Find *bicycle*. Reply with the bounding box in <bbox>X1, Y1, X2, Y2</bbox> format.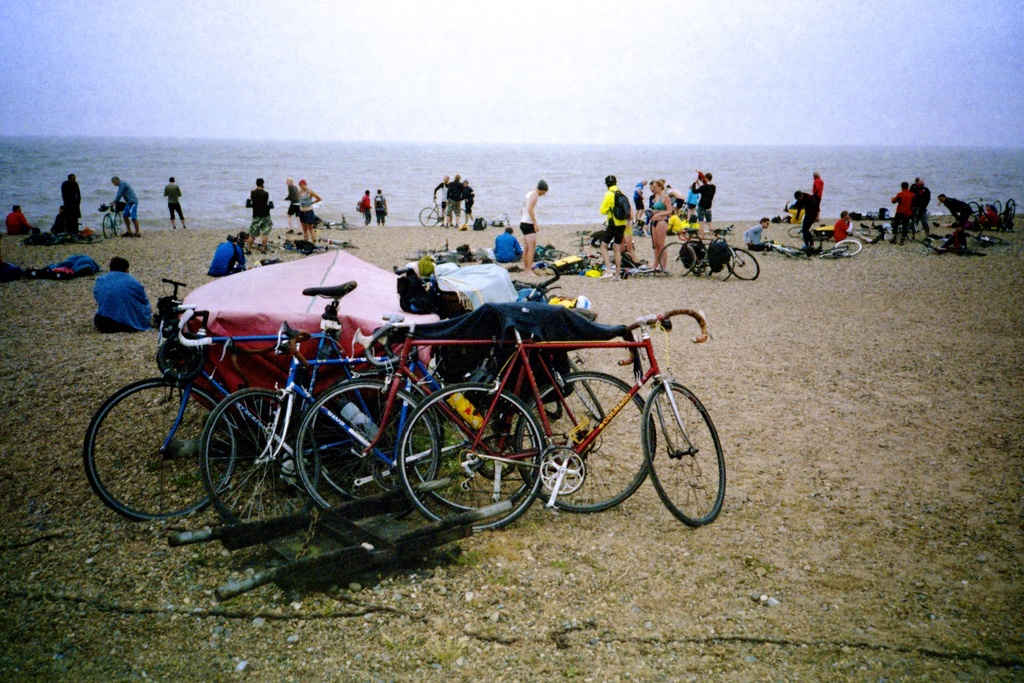
<bbox>52, 230, 105, 247</bbox>.
